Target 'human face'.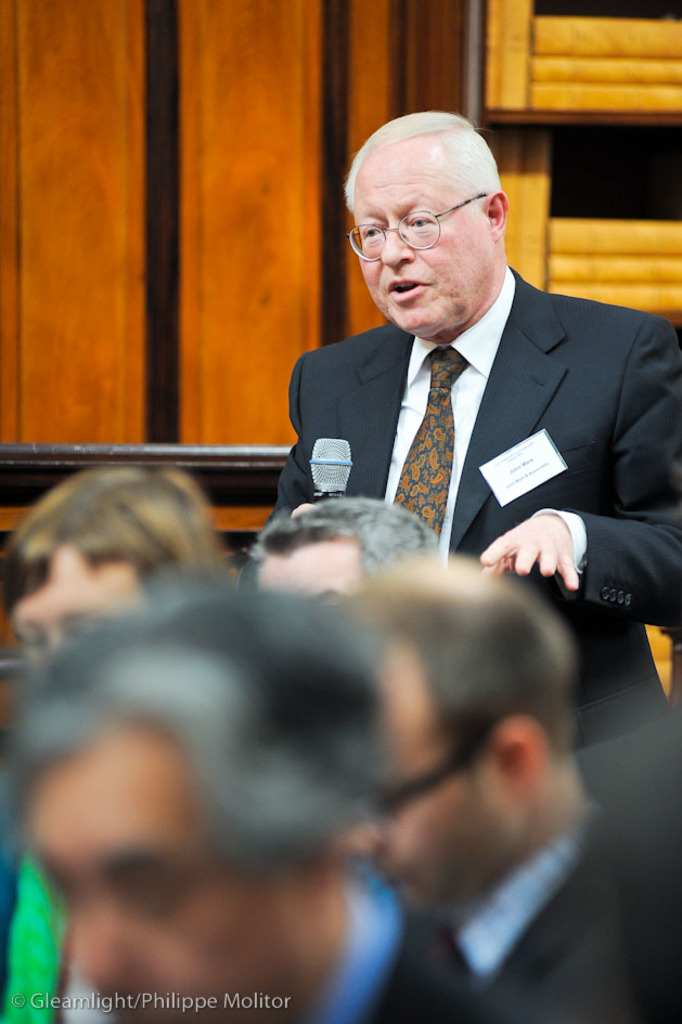
Target region: BBox(25, 750, 303, 1023).
